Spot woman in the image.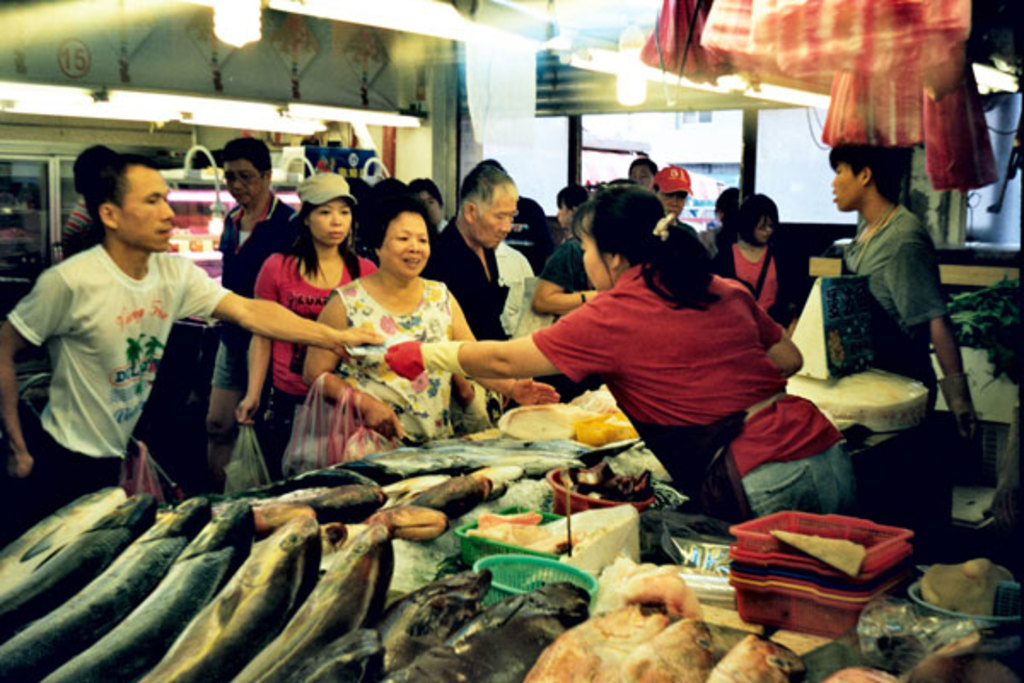
woman found at (323,183,468,434).
